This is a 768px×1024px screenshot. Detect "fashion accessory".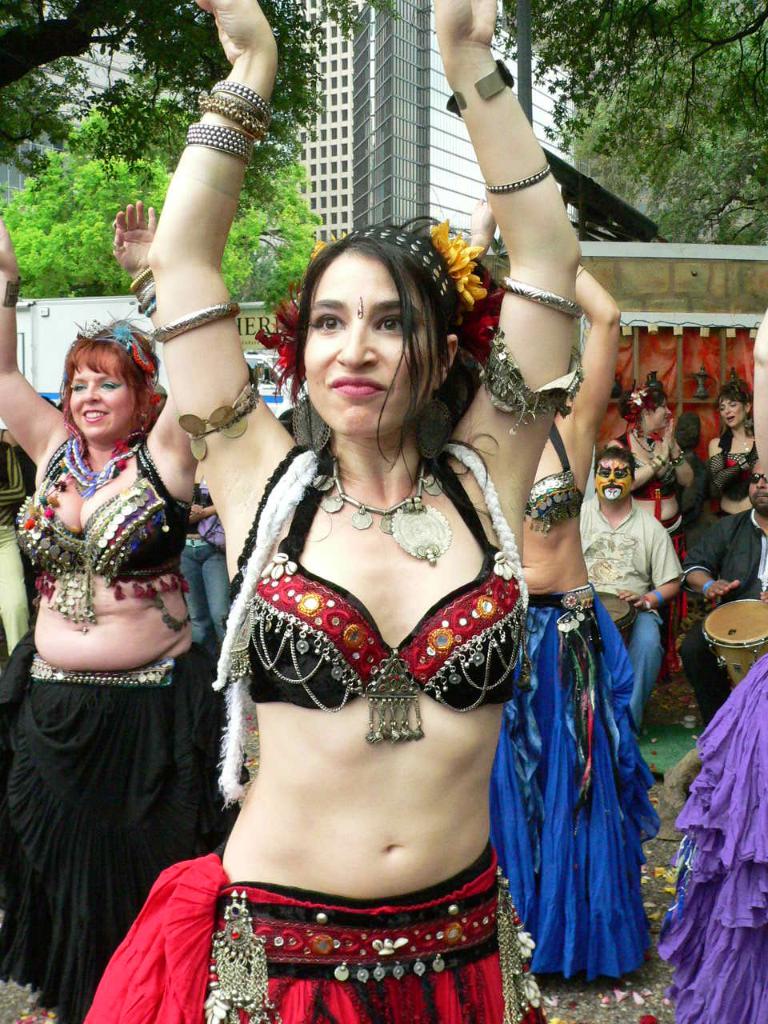
{"x1": 202, "y1": 895, "x2": 280, "y2": 1023}.
